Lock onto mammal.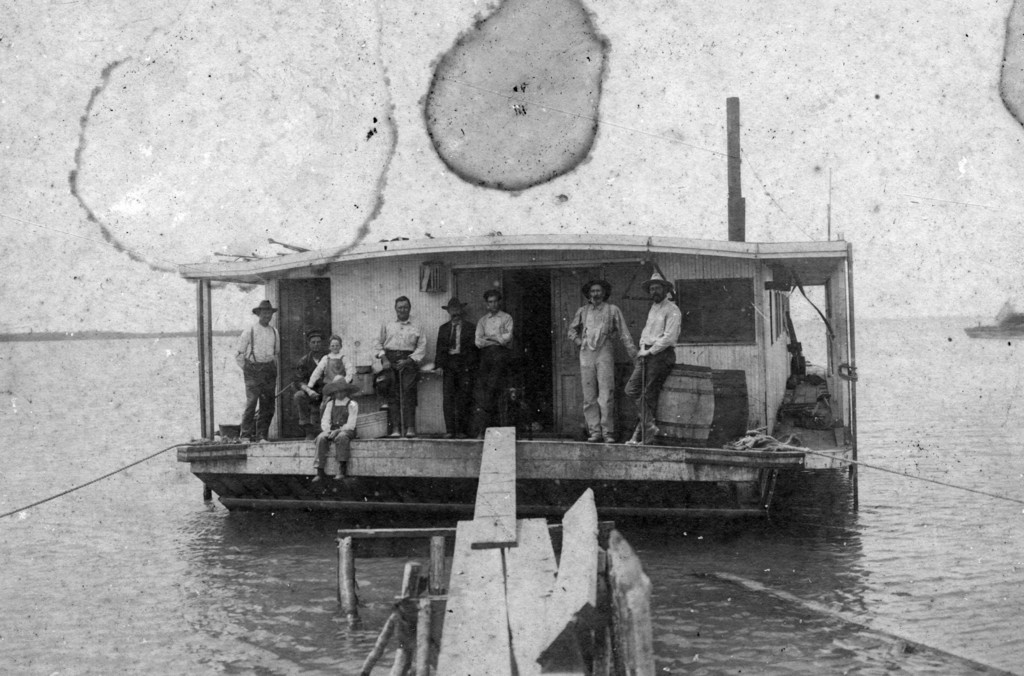
Locked: bbox=(473, 291, 512, 443).
